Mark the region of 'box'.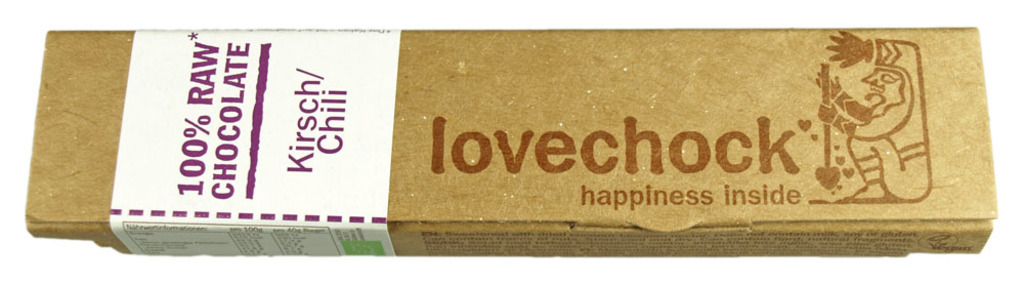
Region: x1=25 y1=28 x2=996 y2=258.
